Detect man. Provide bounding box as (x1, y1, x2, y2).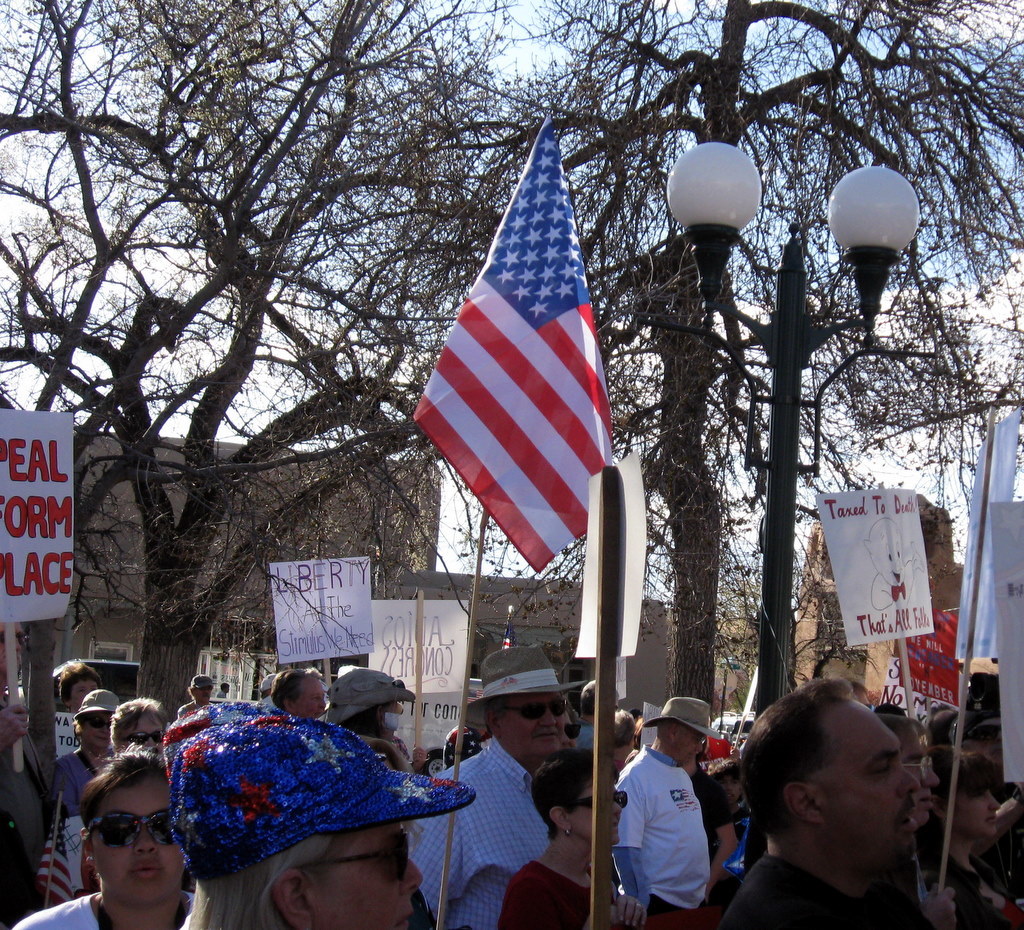
(262, 665, 332, 729).
